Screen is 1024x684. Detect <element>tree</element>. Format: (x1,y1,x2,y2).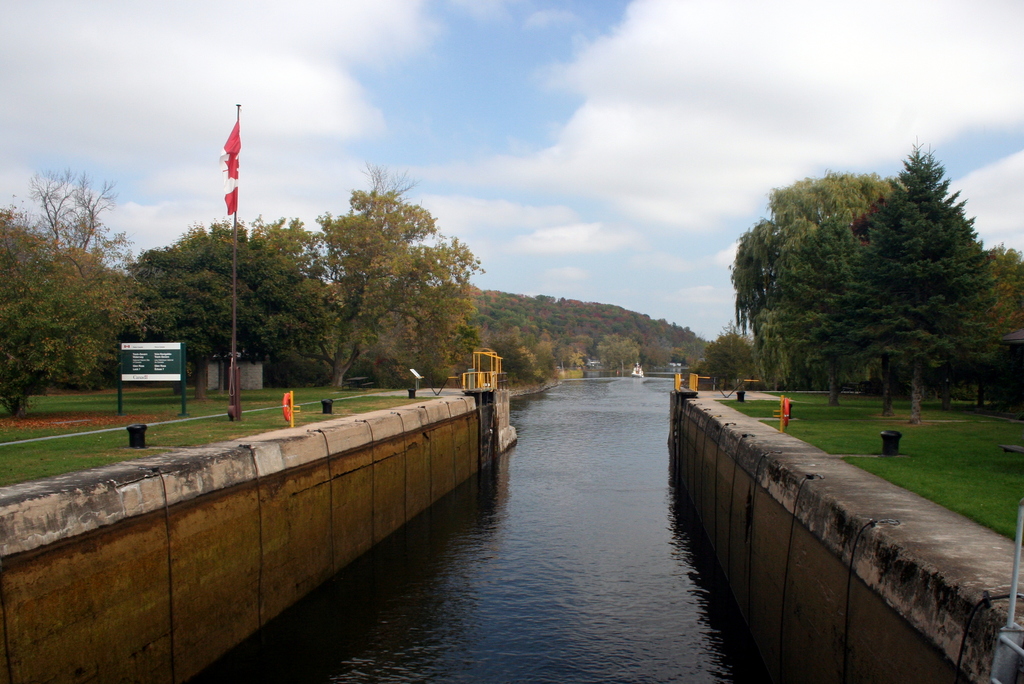
(723,170,896,404).
